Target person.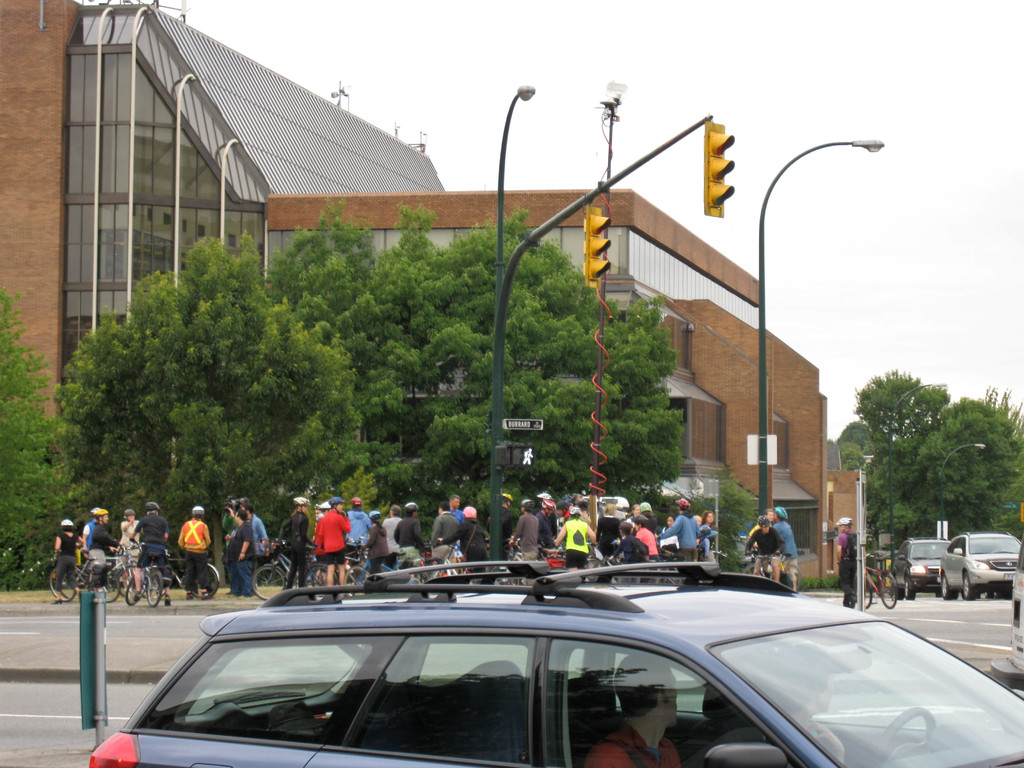
Target region: region(740, 511, 784, 589).
